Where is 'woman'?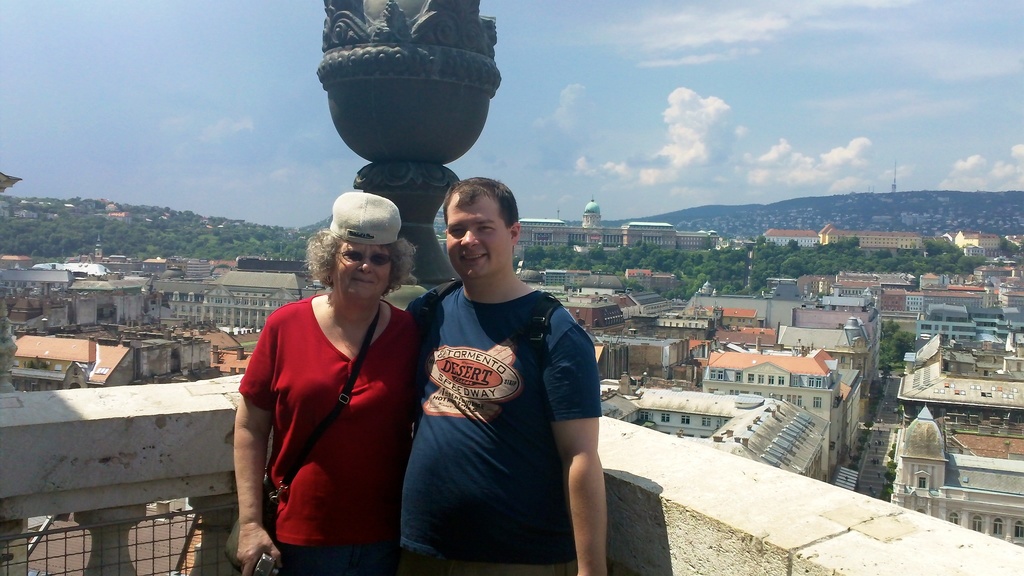
[232,184,427,570].
